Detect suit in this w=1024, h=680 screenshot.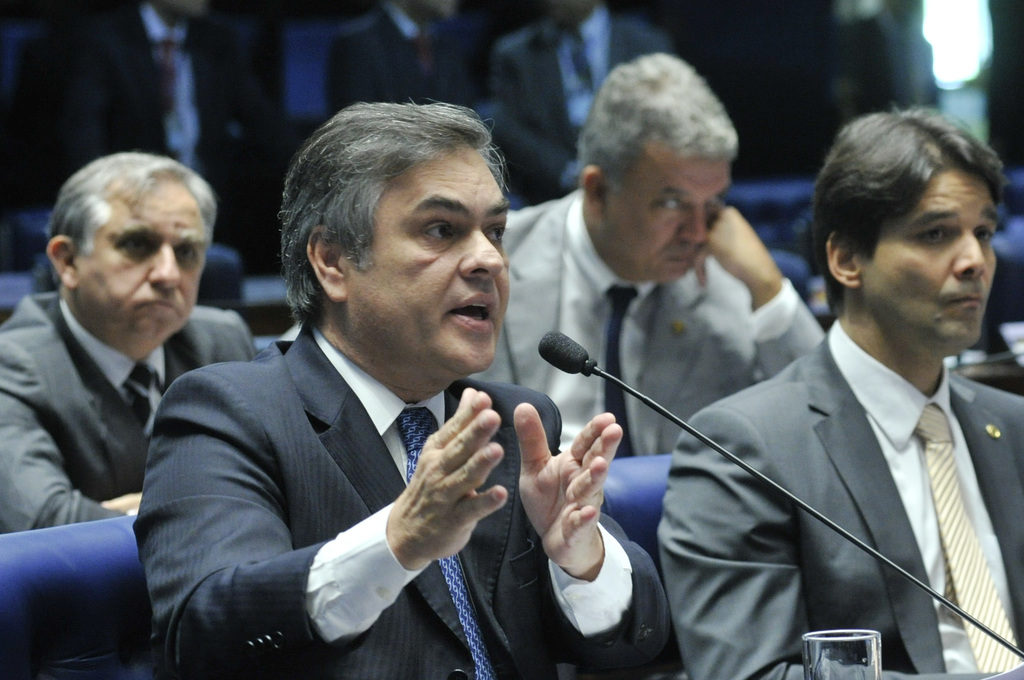
Detection: 655,229,1023,673.
